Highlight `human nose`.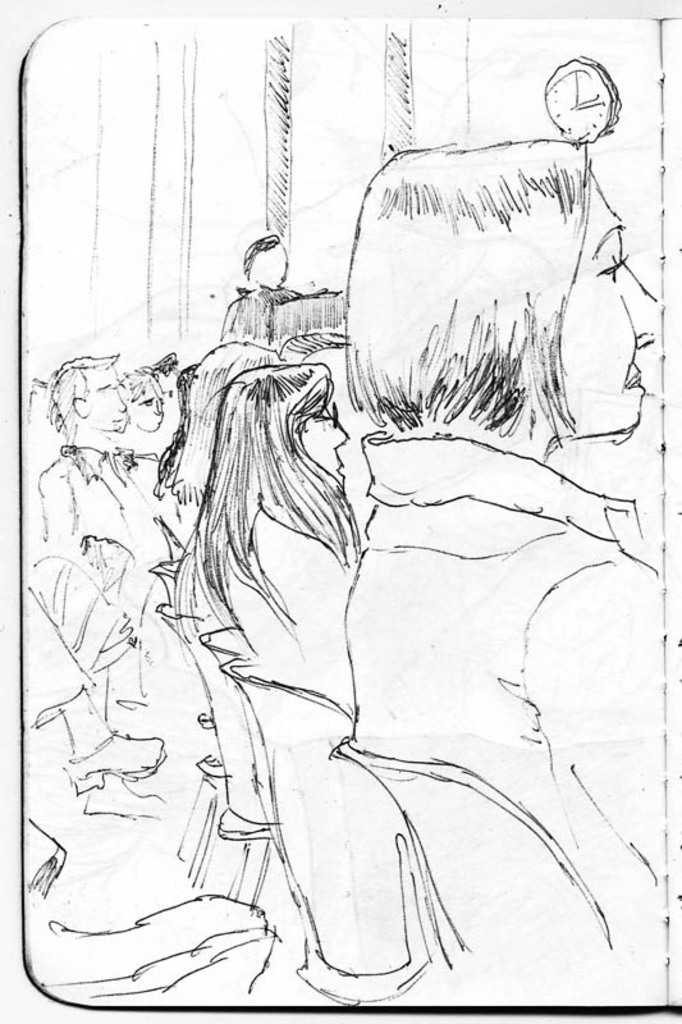
Highlighted region: {"left": 113, "top": 385, "right": 127, "bottom": 411}.
